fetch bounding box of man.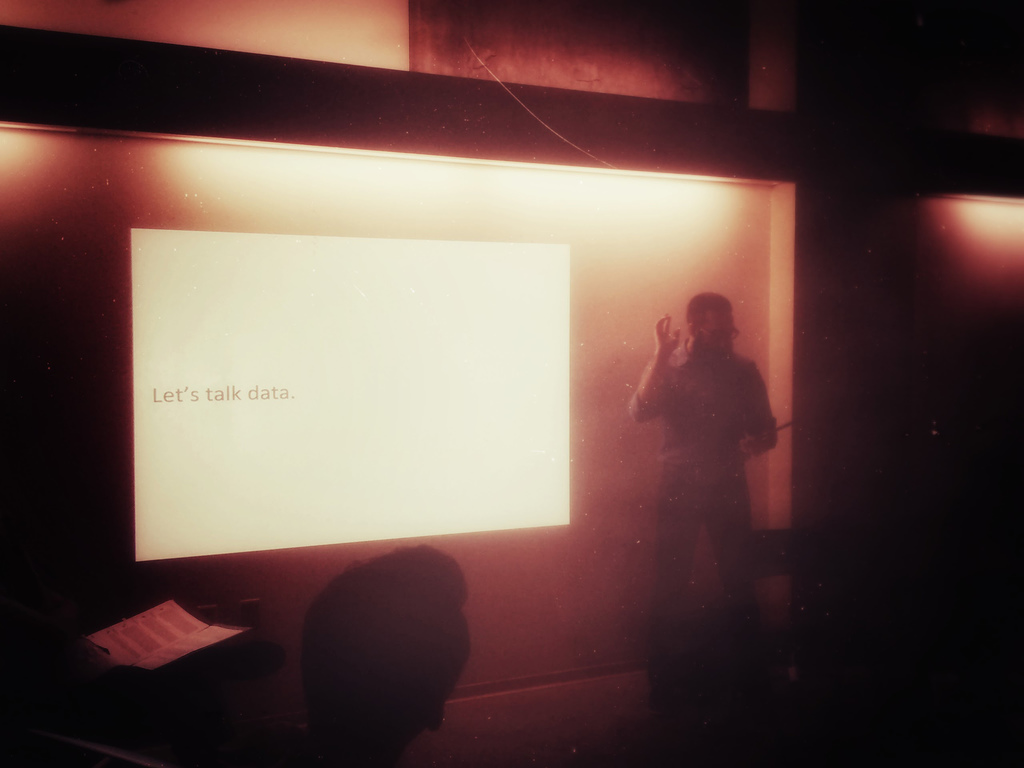
Bbox: <bbox>618, 276, 796, 664</bbox>.
